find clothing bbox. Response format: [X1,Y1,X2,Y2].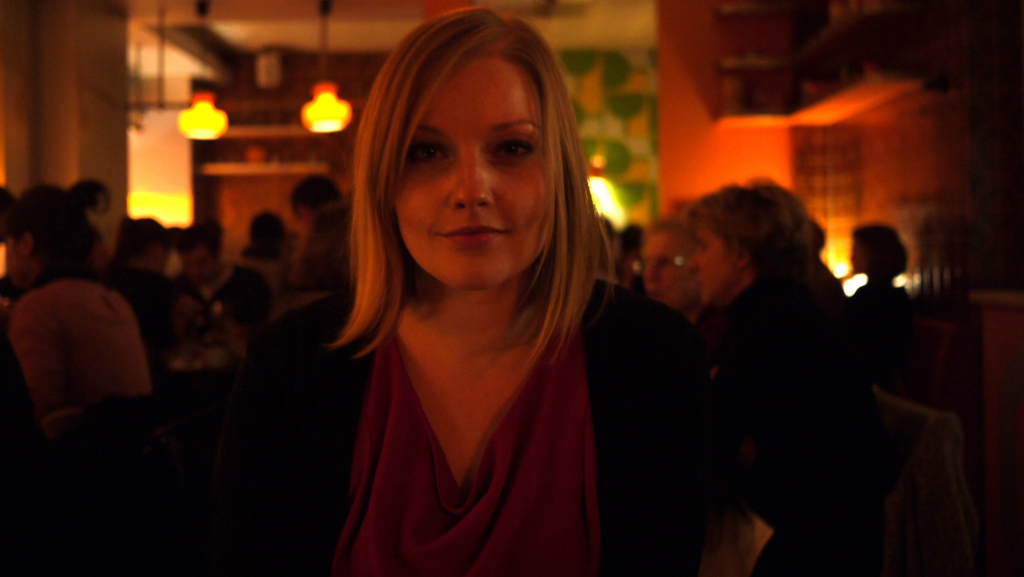
[286,220,648,559].
